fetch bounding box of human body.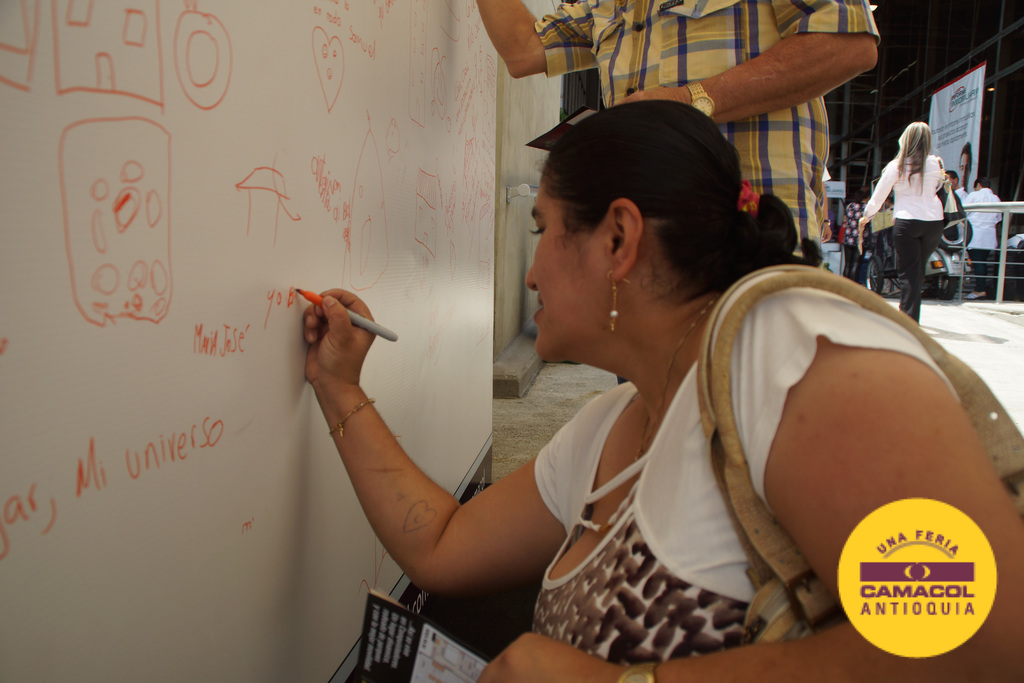
Bbox: box=[470, 0, 881, 269].
